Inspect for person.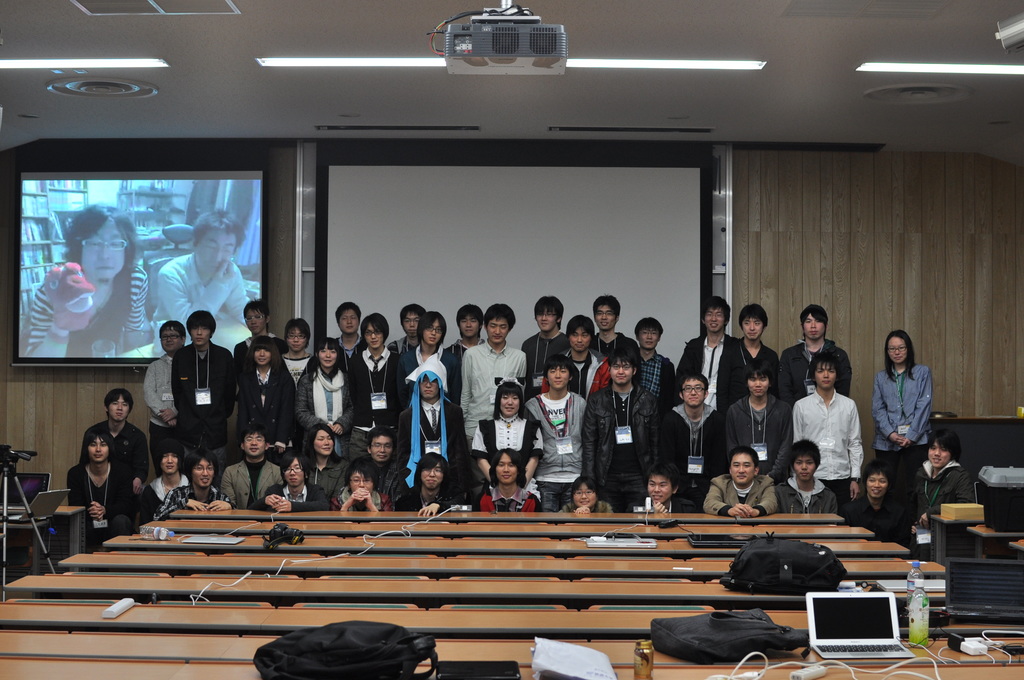
Inspection: [x1=172, y1=313, x2=232, y2=462].
